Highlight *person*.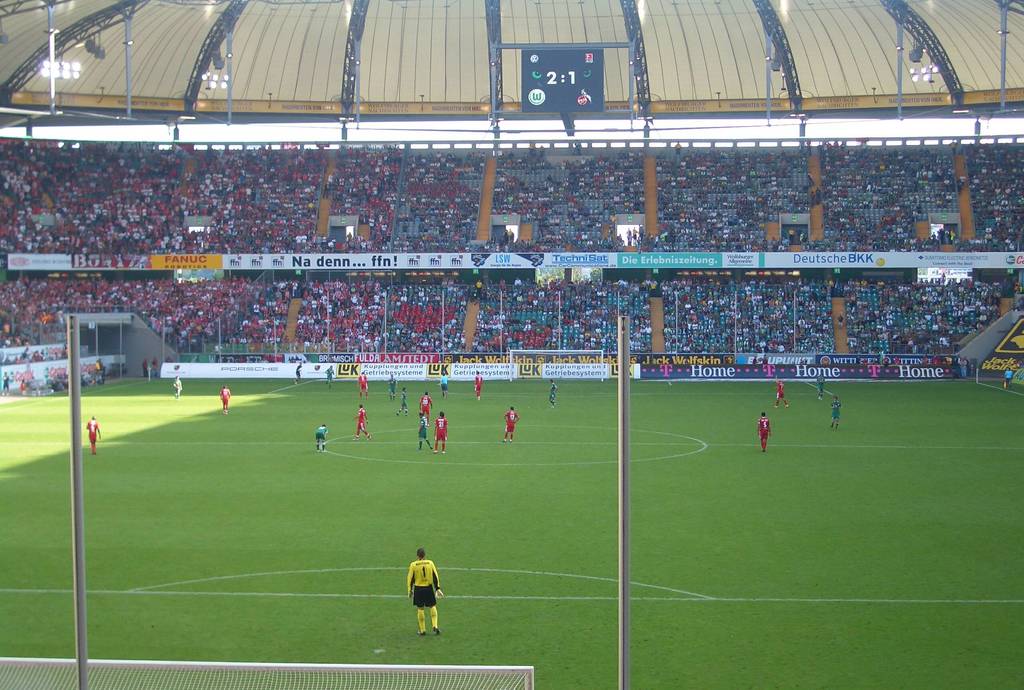
Highlighted region: 472 375 483 404.
